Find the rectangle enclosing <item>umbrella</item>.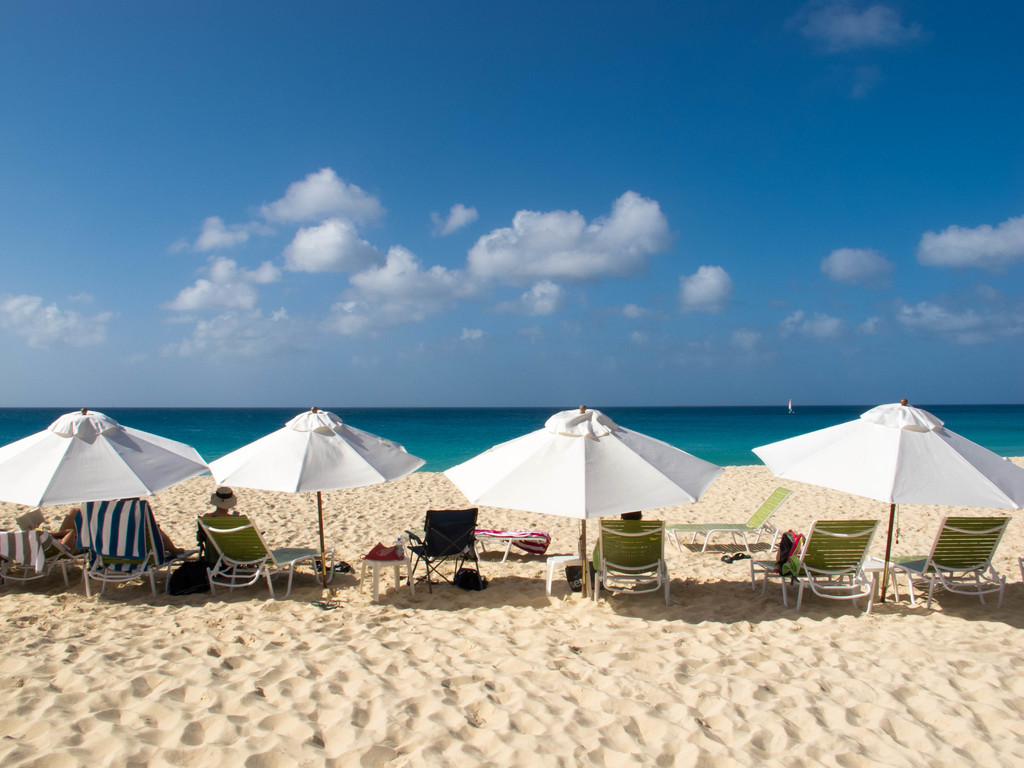
<bbox>0, 410, 208, 514</bbox>.
